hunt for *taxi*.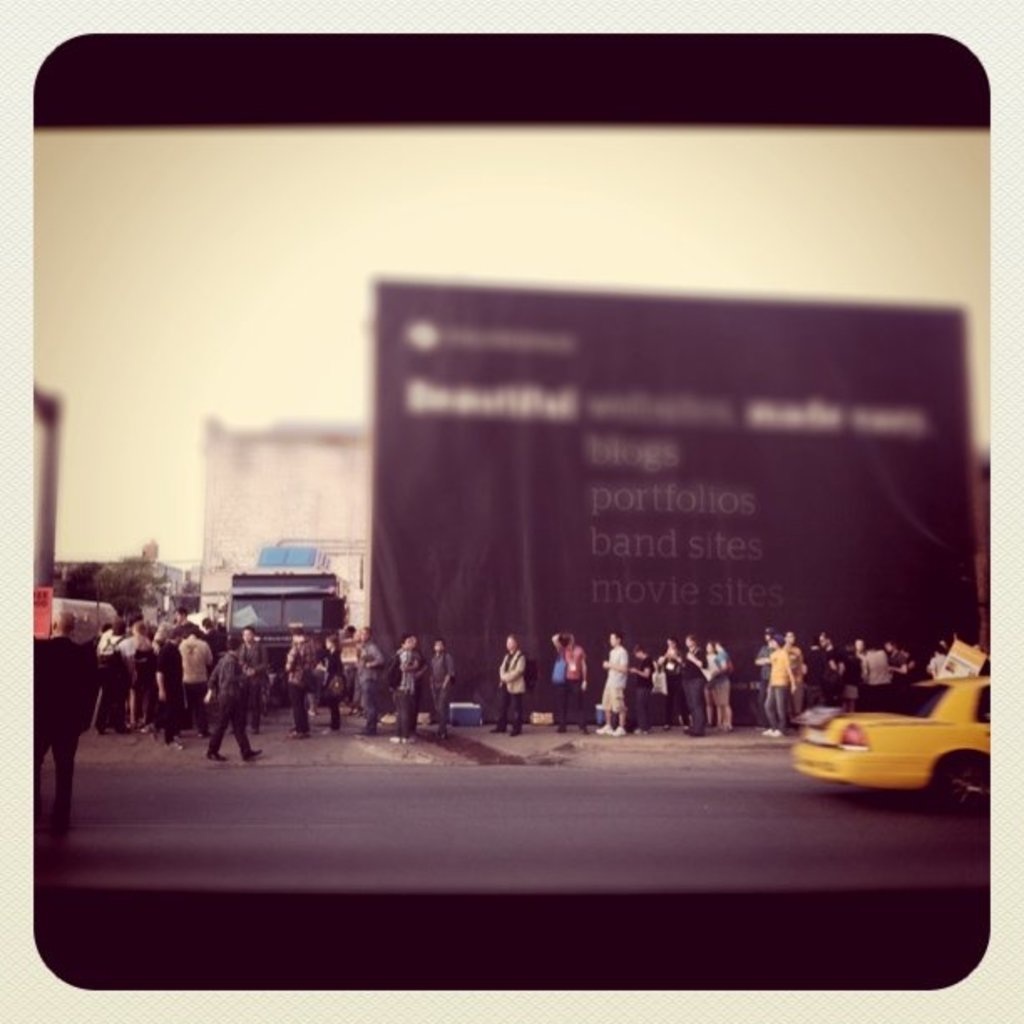
Hunted down at <region>788, 686, 992, 818</region>.
